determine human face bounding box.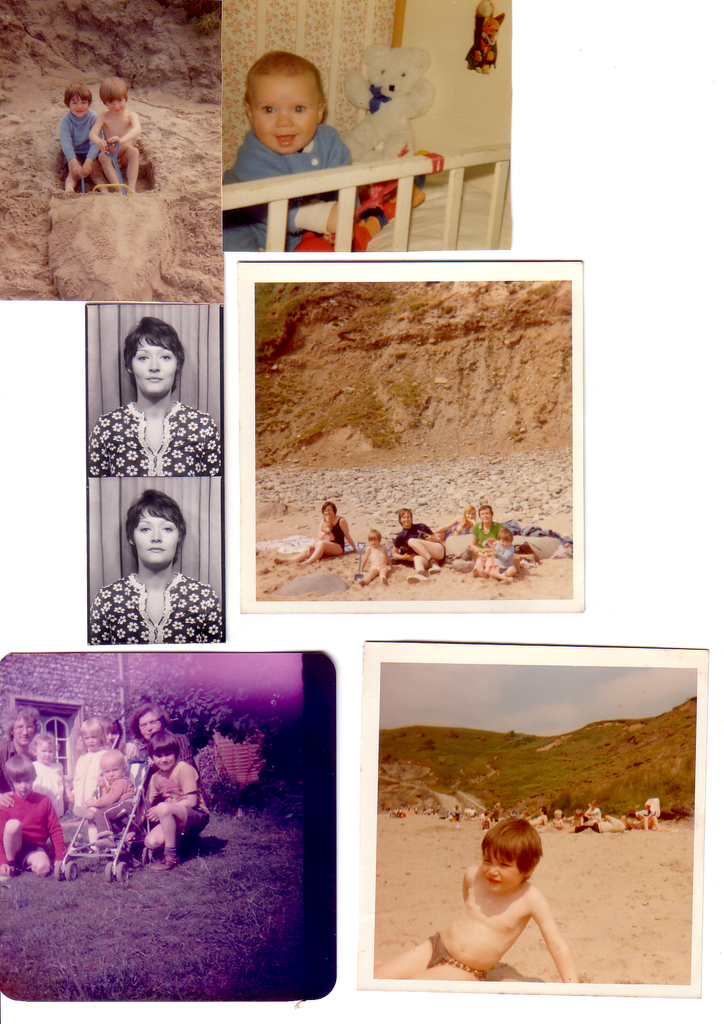
Determined: <region>129, 511, 183, 560</region>.
